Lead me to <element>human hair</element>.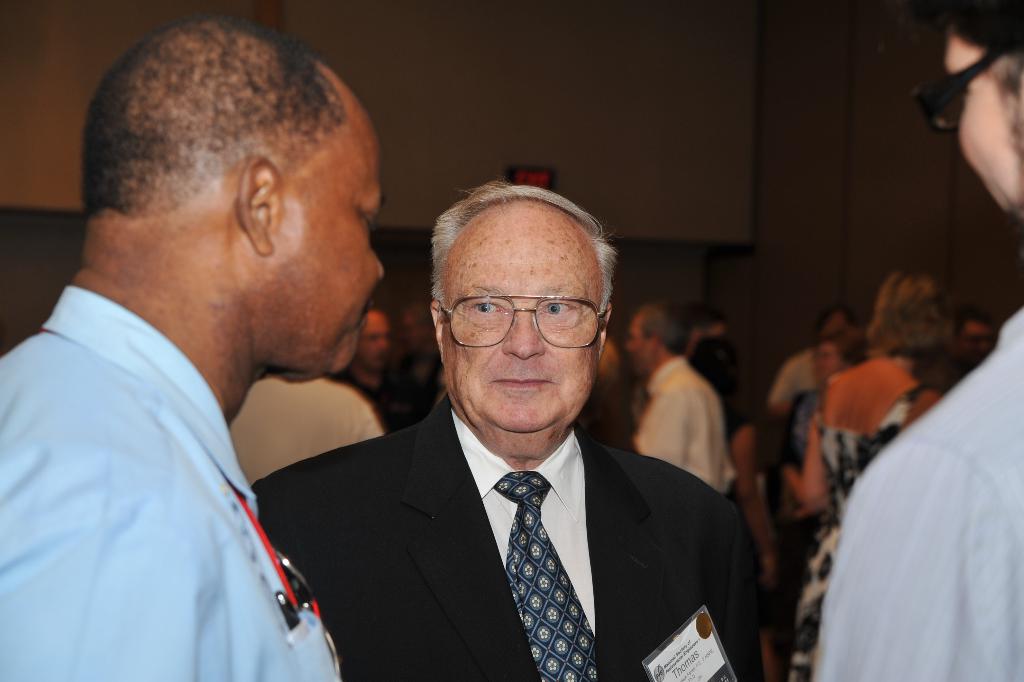
Lead to <bbox>425, 177, 615, 306</bbox>.
